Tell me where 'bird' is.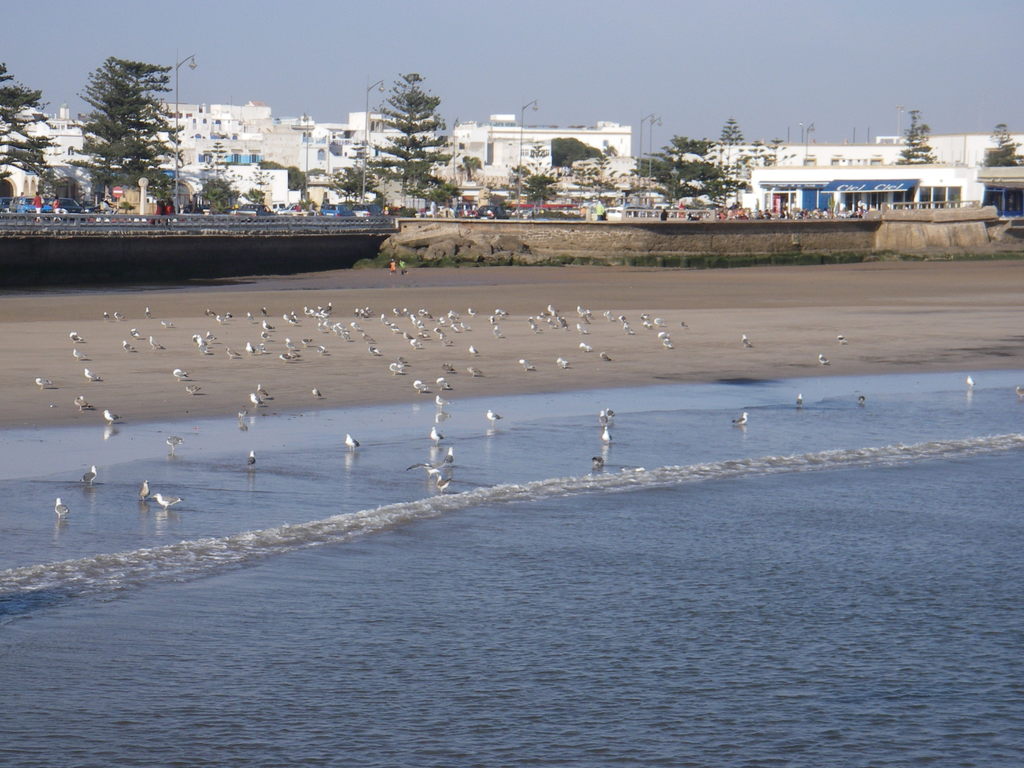
'bird' is at pyautogui.locateOnScreen(468, 305, 477, 319).
